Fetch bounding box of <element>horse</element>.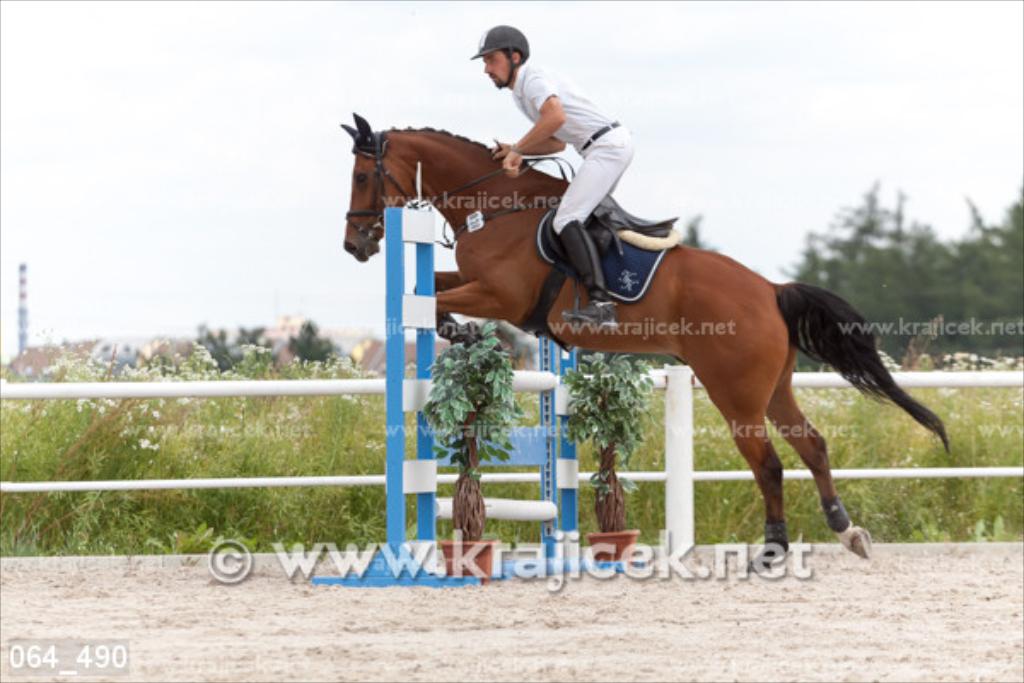
Bbox: bbox=[340, 109, 954, 574].
